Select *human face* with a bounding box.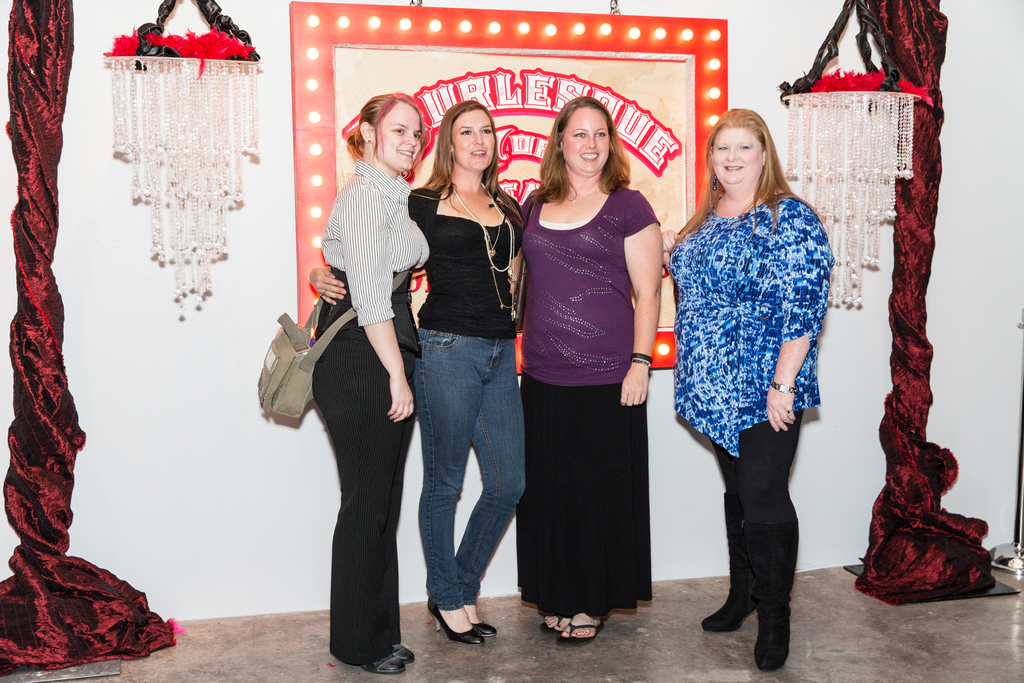
pyautogui.locateOnScreen(714, 128, 764, 185).
